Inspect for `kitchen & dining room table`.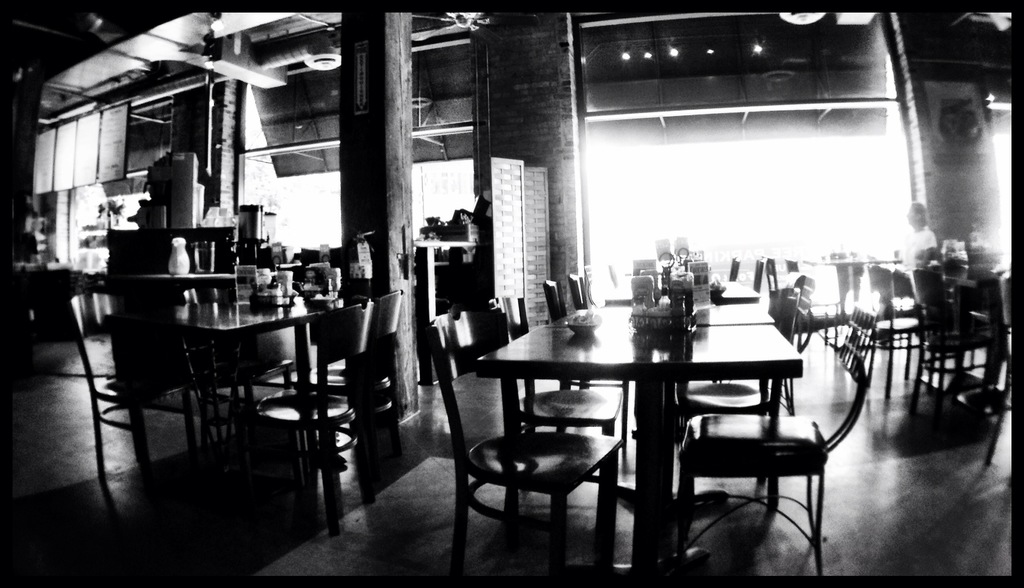
Inspection: 459:286:838:565.
